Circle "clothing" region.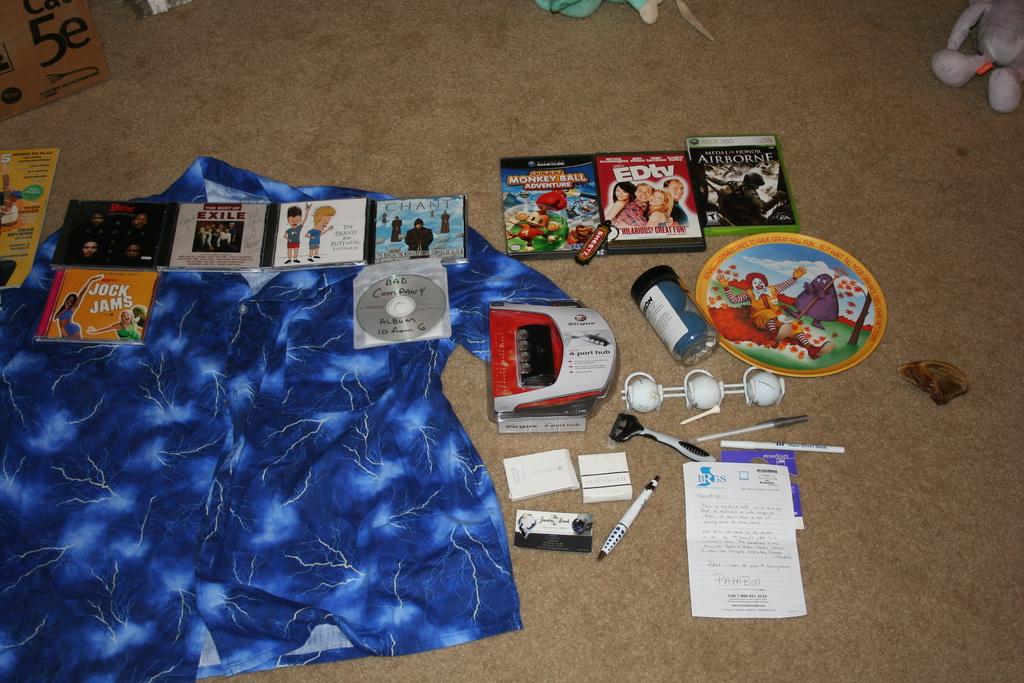
Region: 723 278 811 349.
